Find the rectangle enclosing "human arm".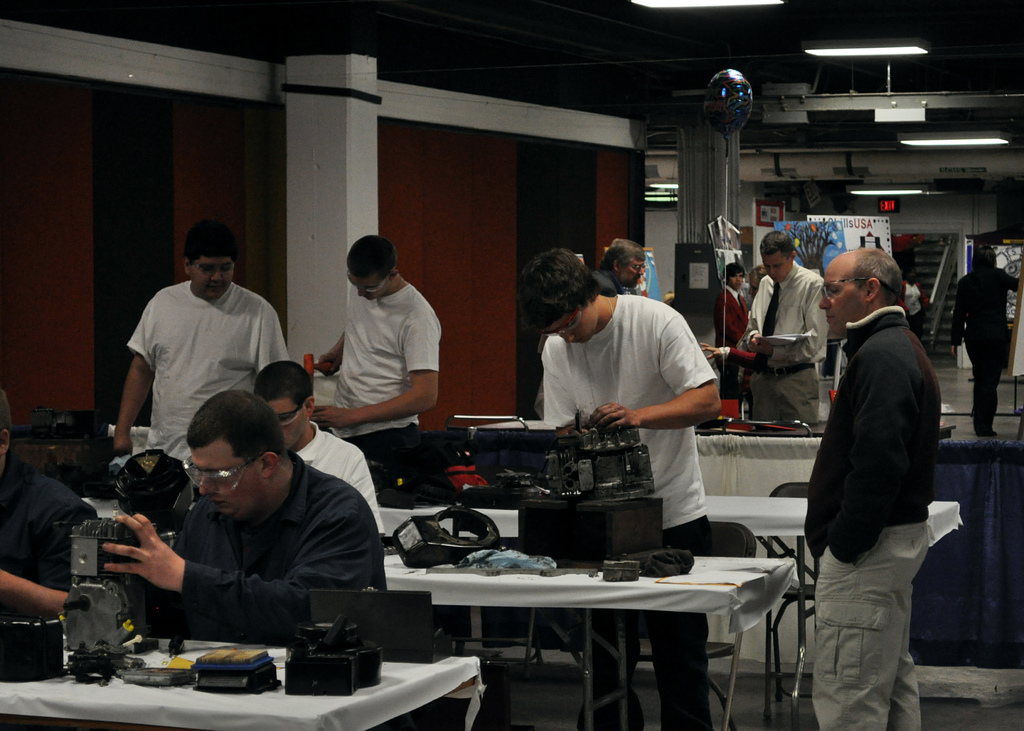
box(109, 302, 159, 461).
